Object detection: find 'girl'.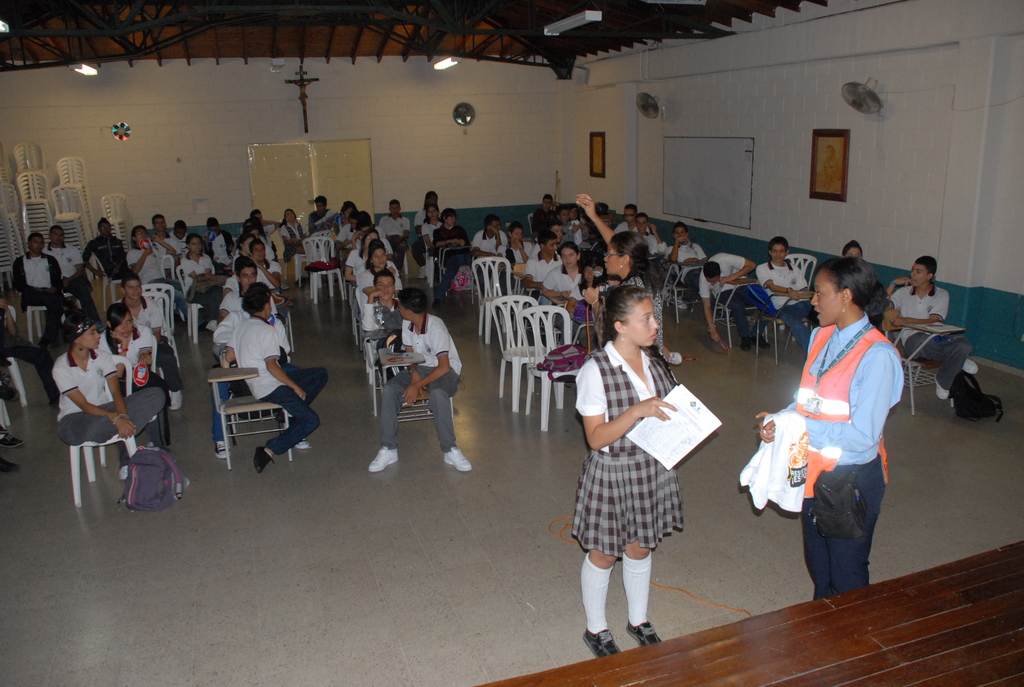
(756, 232, 813, 352).
